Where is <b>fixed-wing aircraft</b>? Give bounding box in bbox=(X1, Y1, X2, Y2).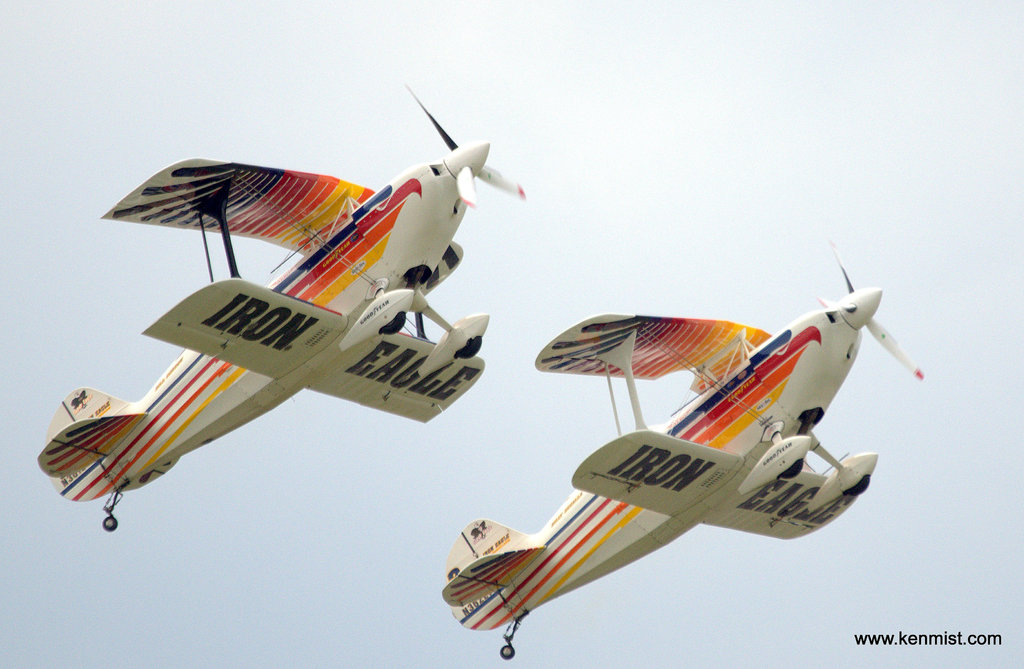
bbox=(435, 245, 925, 665).
